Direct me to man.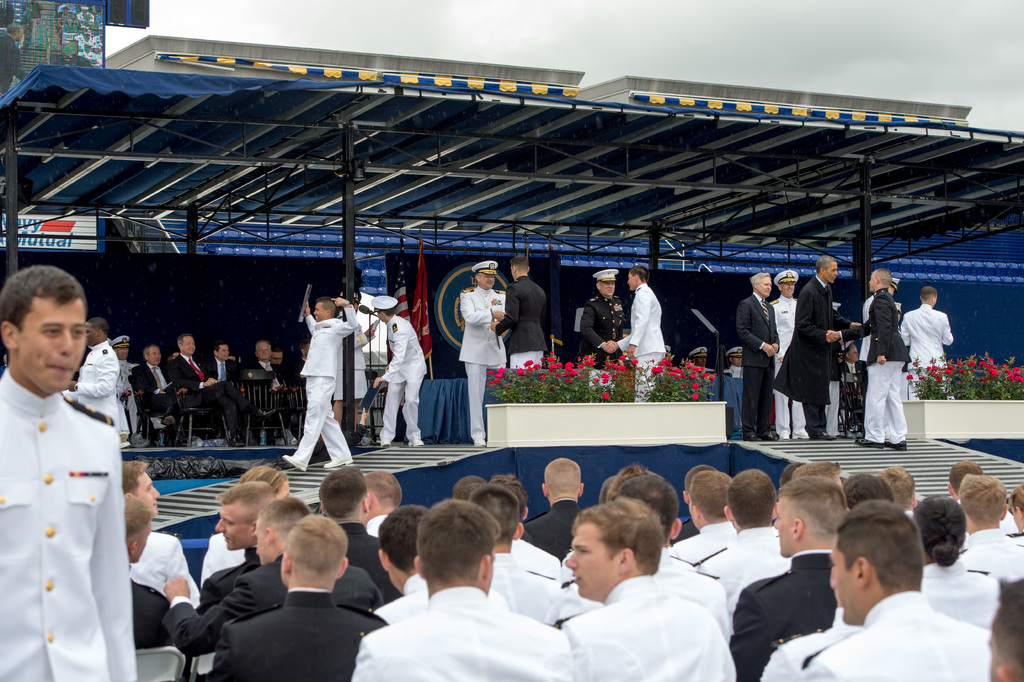
Direction: bbox=[281, 295, 364, 473].
